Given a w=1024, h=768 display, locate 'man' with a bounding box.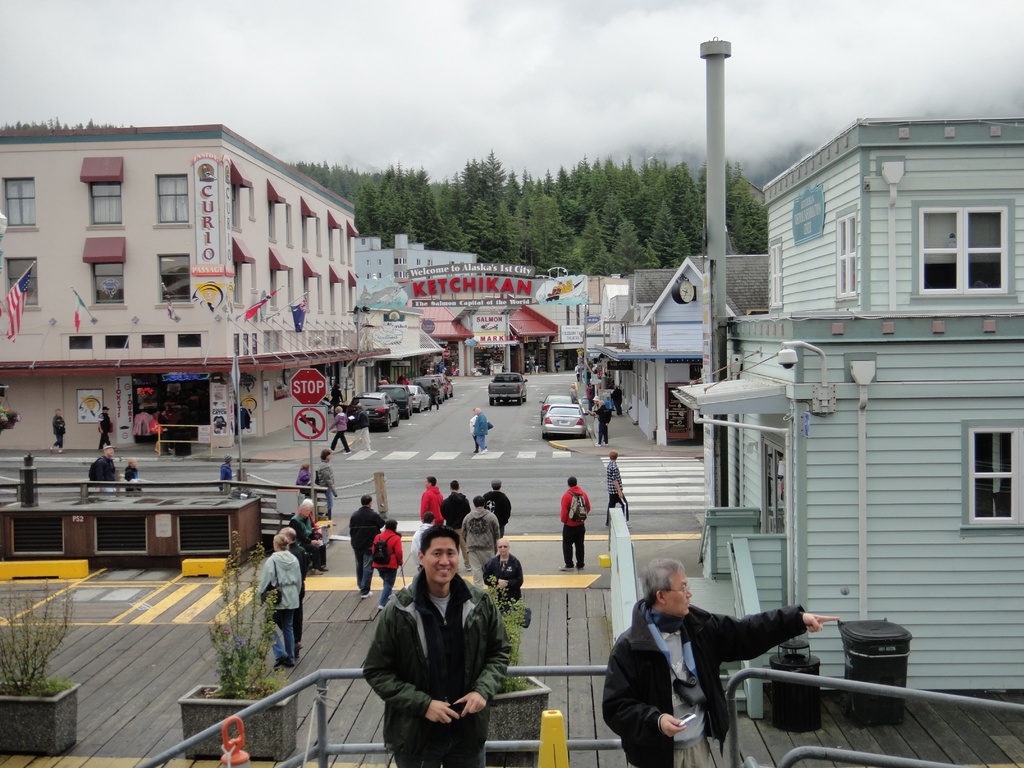
Located: crop(288, 506, 320, 577).
